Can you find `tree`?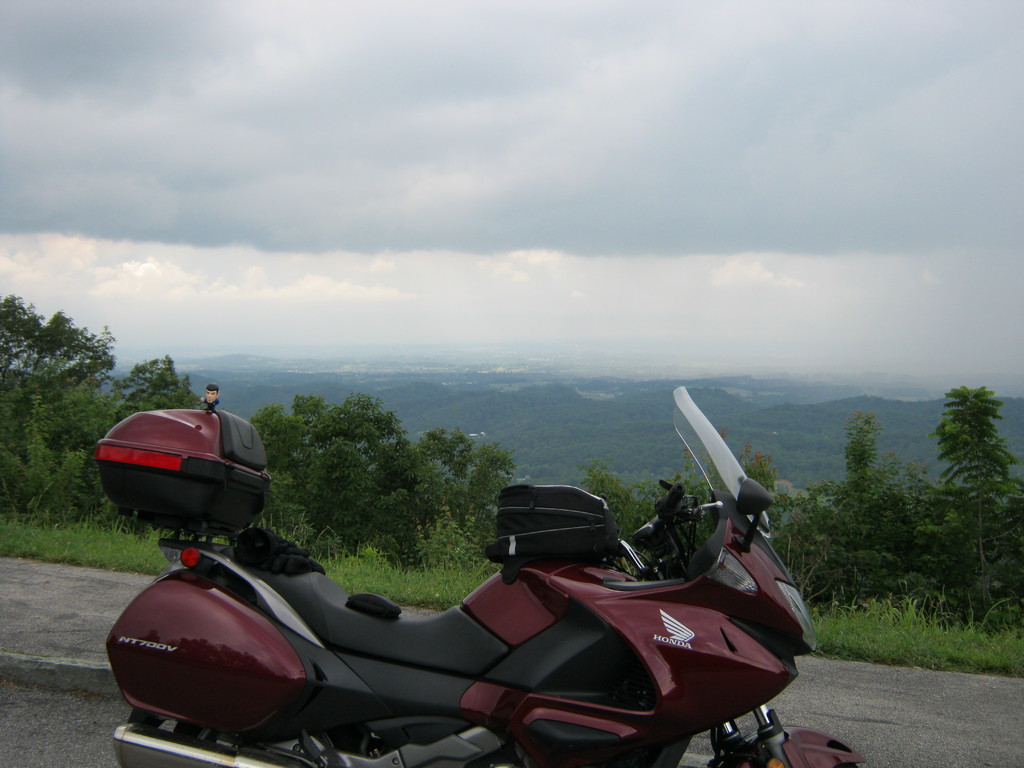
Yes, bounding box: left=941, top=380, right=1021, bottom=507.
